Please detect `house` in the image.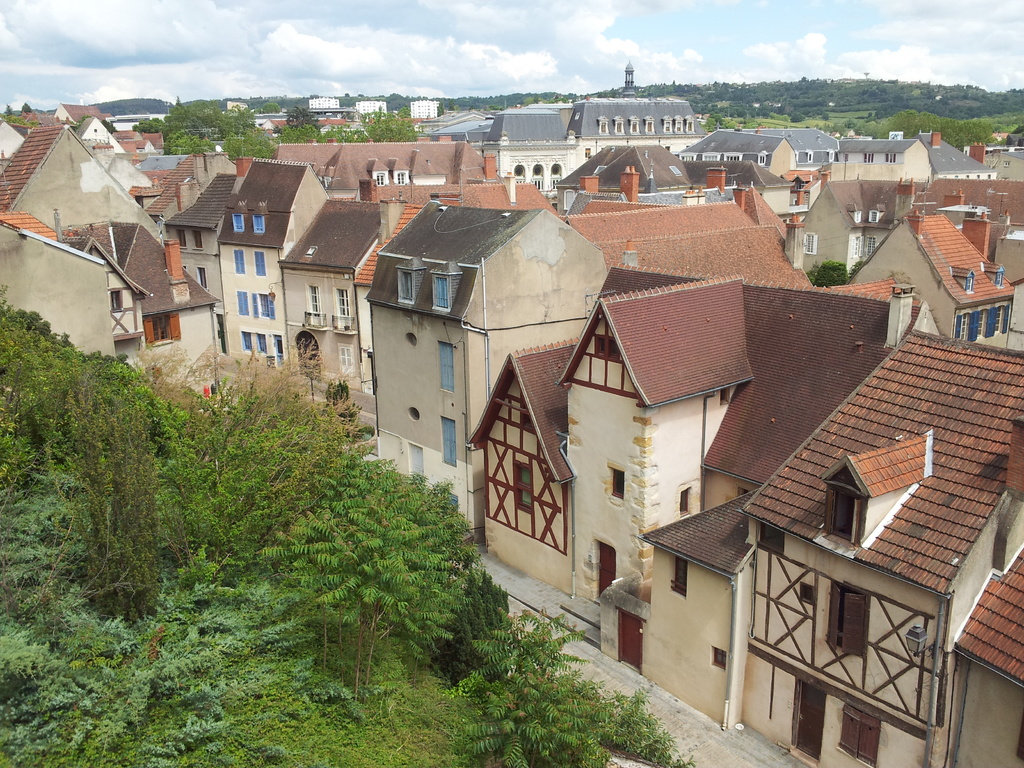
(left=573, top=99, right=684, bottom=170).
